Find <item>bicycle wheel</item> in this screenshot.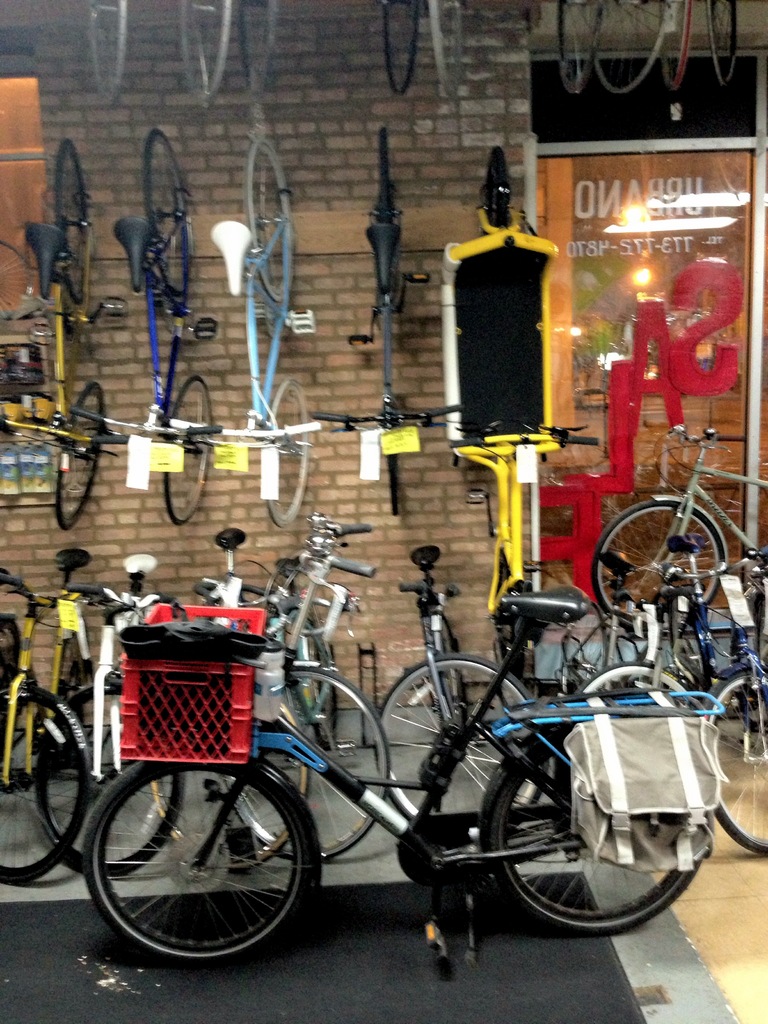
The bounding box for <item>bicycle wheel</item> is select_region(175, 0, 227, 109).
